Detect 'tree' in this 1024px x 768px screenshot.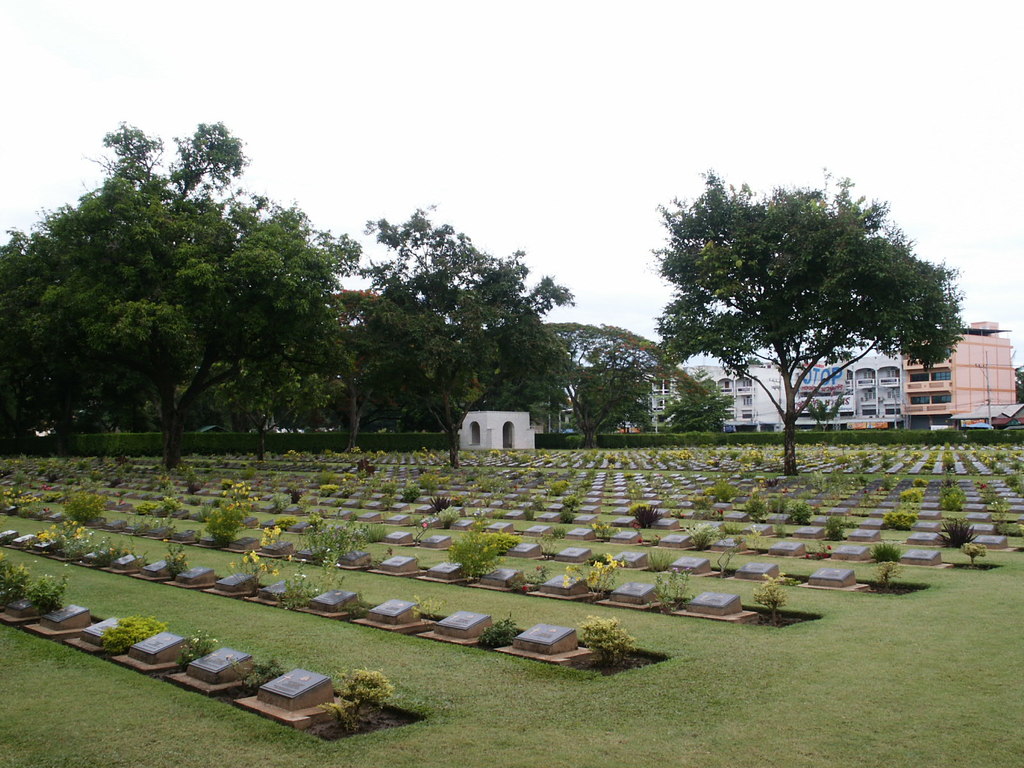
Detection: 813:384:852:428.
